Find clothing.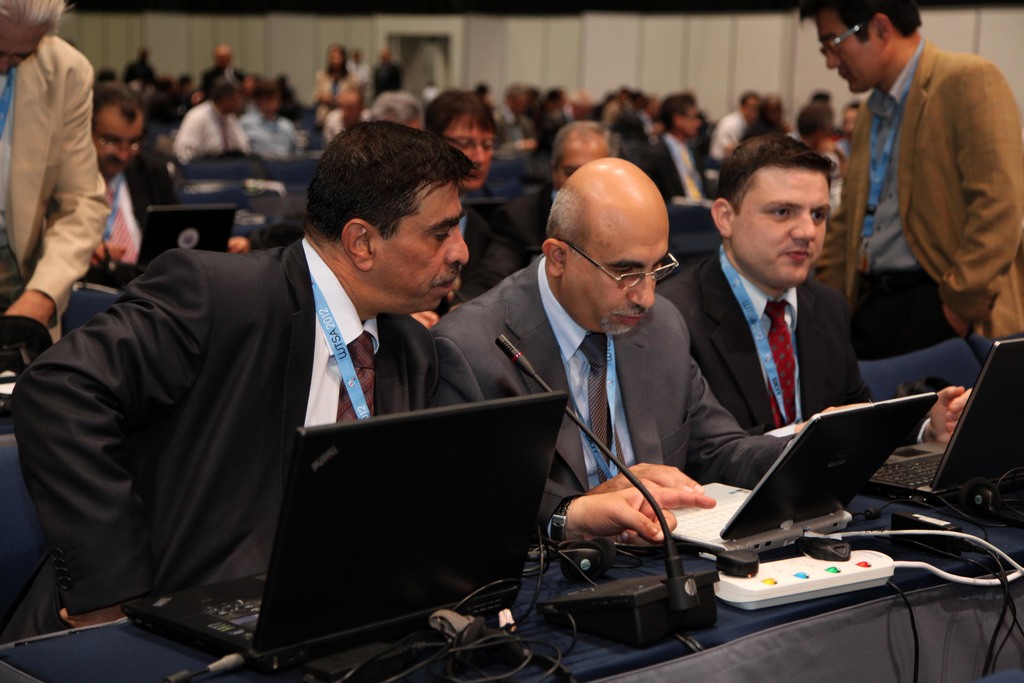
x1=656 y1=273 x2=863 y2=432.
